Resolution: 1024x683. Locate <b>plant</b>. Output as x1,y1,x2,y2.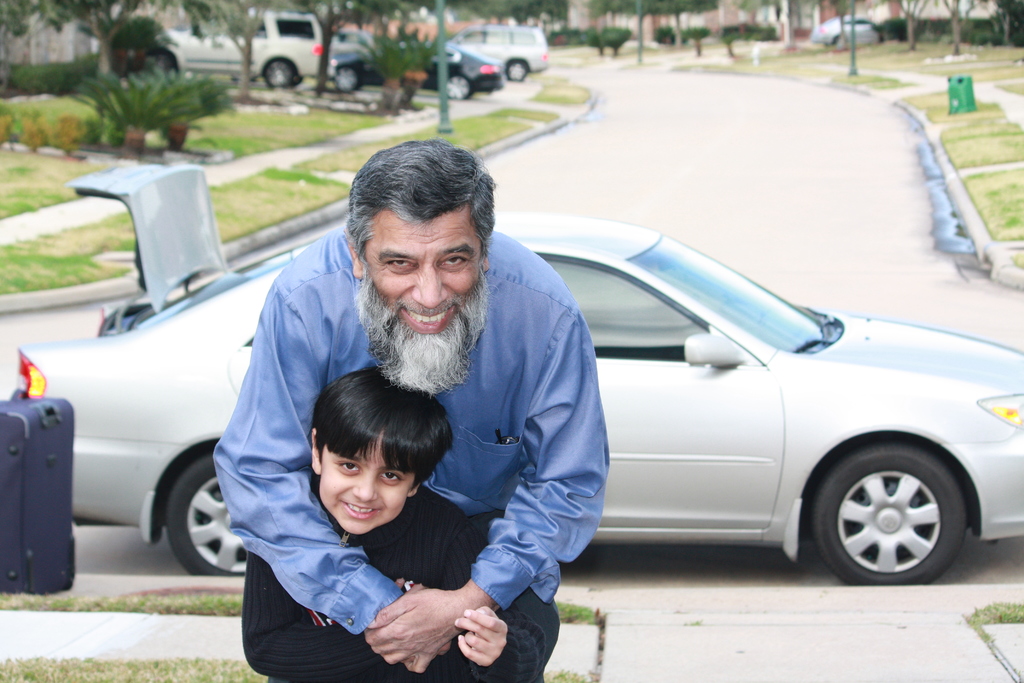
821,29,842,52.
